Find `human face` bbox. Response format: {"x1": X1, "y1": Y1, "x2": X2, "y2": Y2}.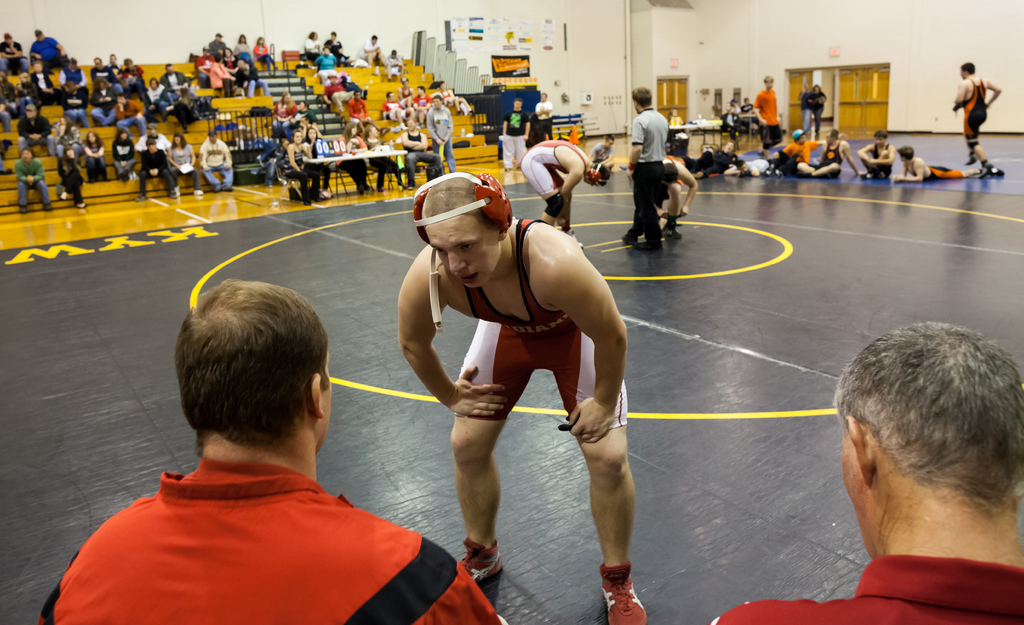
{"x1": 422, "y1": 218, "x2": 501, "y2": 290}.
